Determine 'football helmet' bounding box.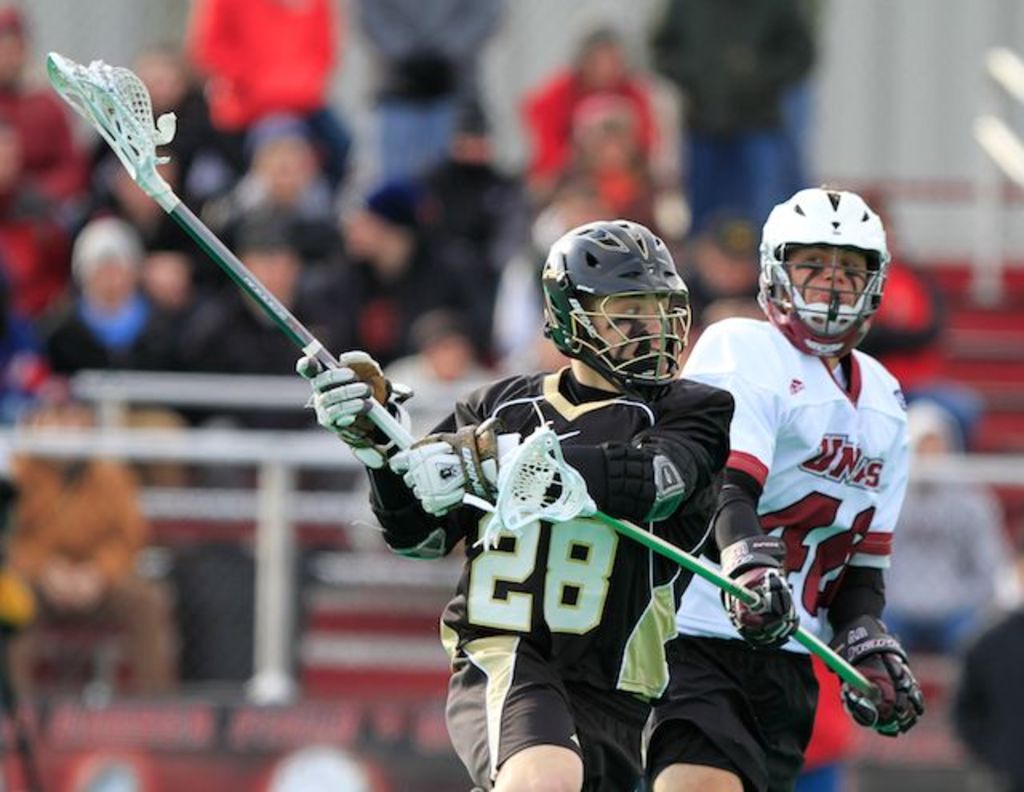
Determined: [left=754, top=181, right=896, bottom=355].
